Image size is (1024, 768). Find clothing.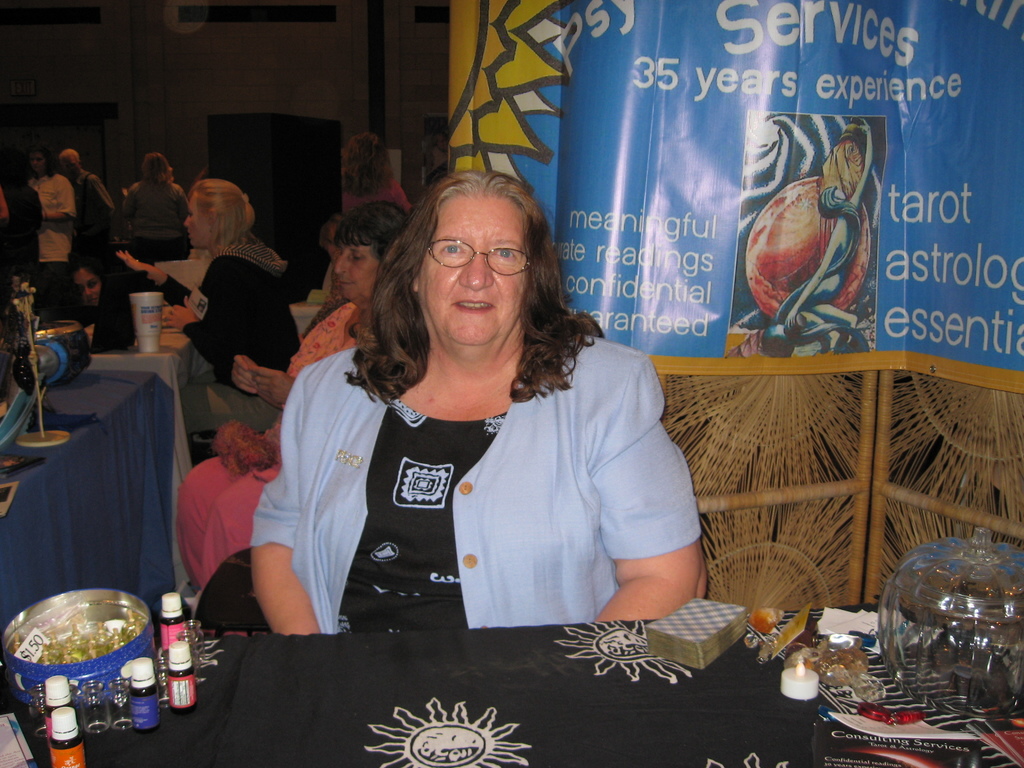
bbox(232, 316, 711, 650).
